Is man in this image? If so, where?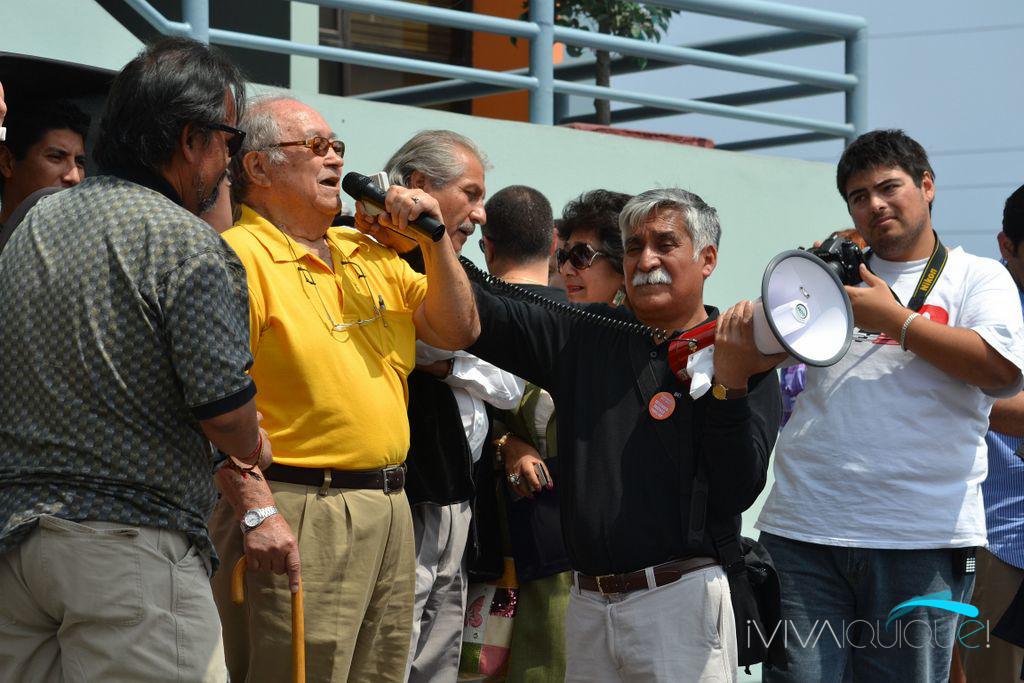
Yes, at x1=8, y1=32, x2=278, y2=666.
